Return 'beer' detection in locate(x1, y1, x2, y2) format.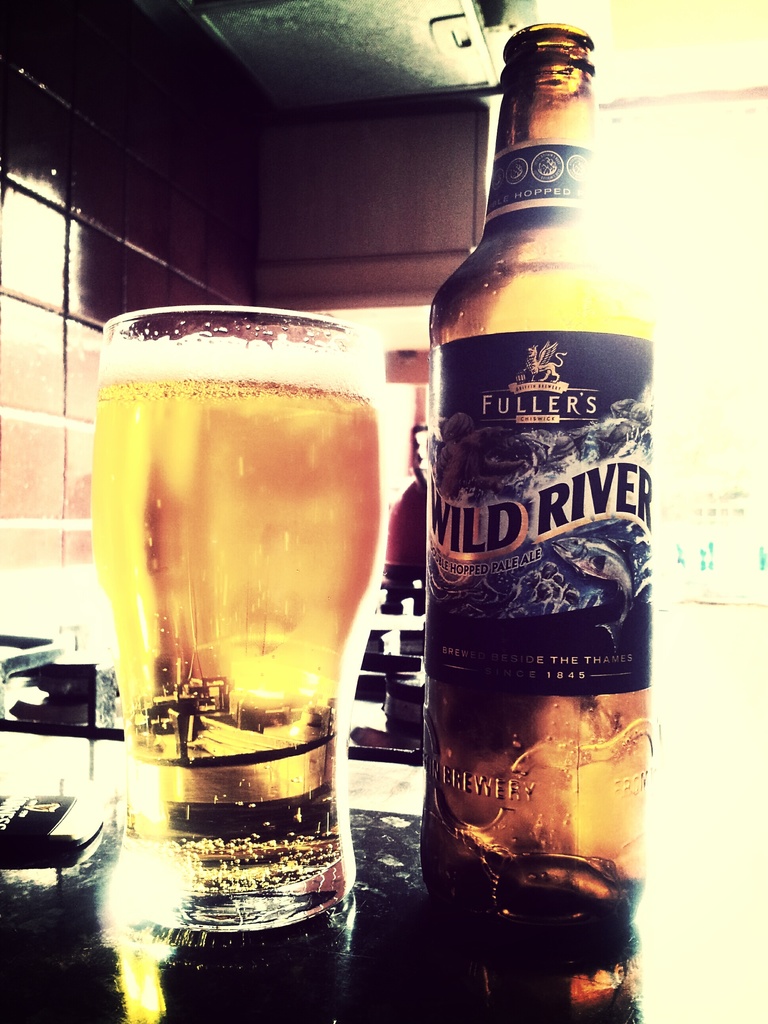
locate(427, 26, 654, 963).
